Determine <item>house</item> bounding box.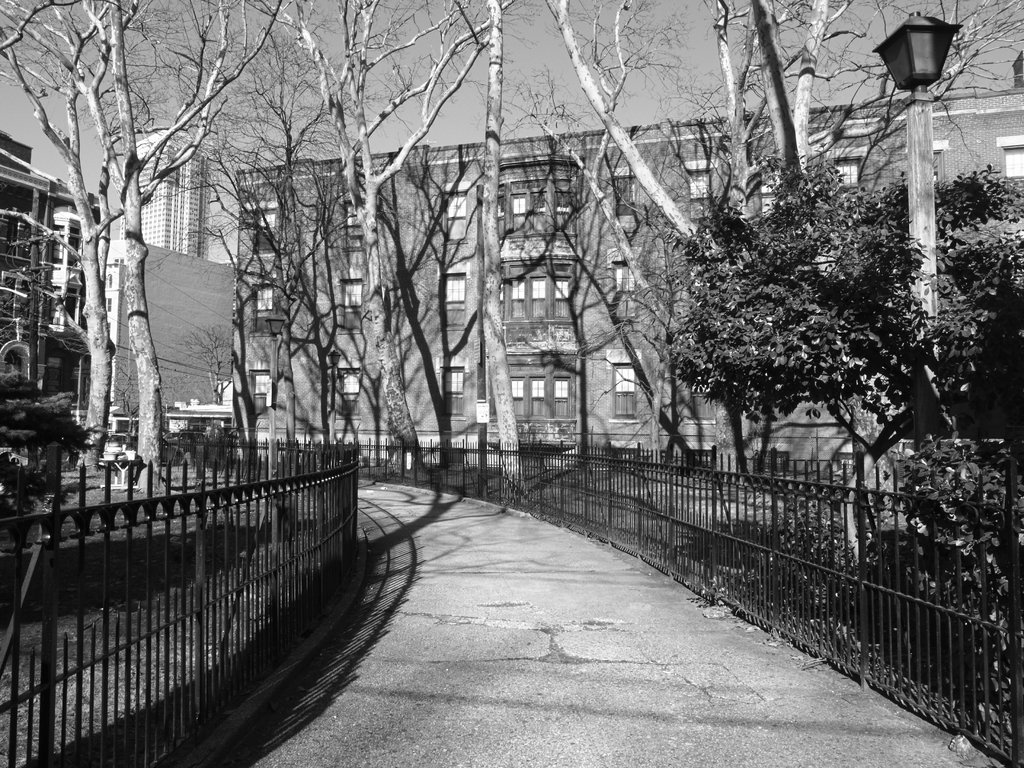
Determined: bbox=(0, 125, 102, 454).
